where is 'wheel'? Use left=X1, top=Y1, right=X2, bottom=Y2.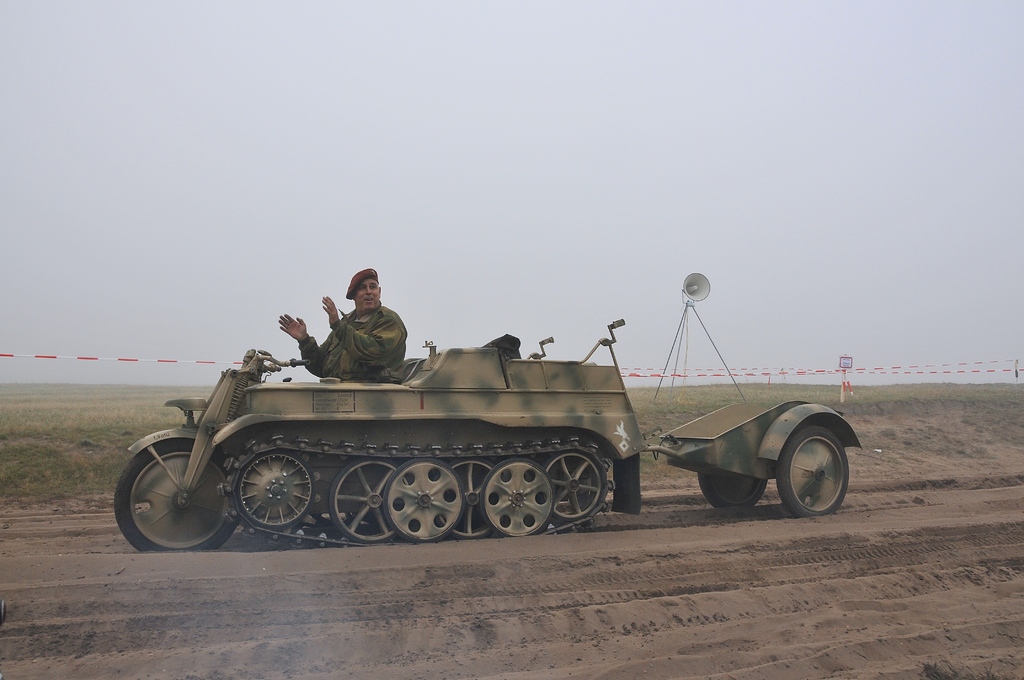
left=480, top=455, right=556, bottom=538.
